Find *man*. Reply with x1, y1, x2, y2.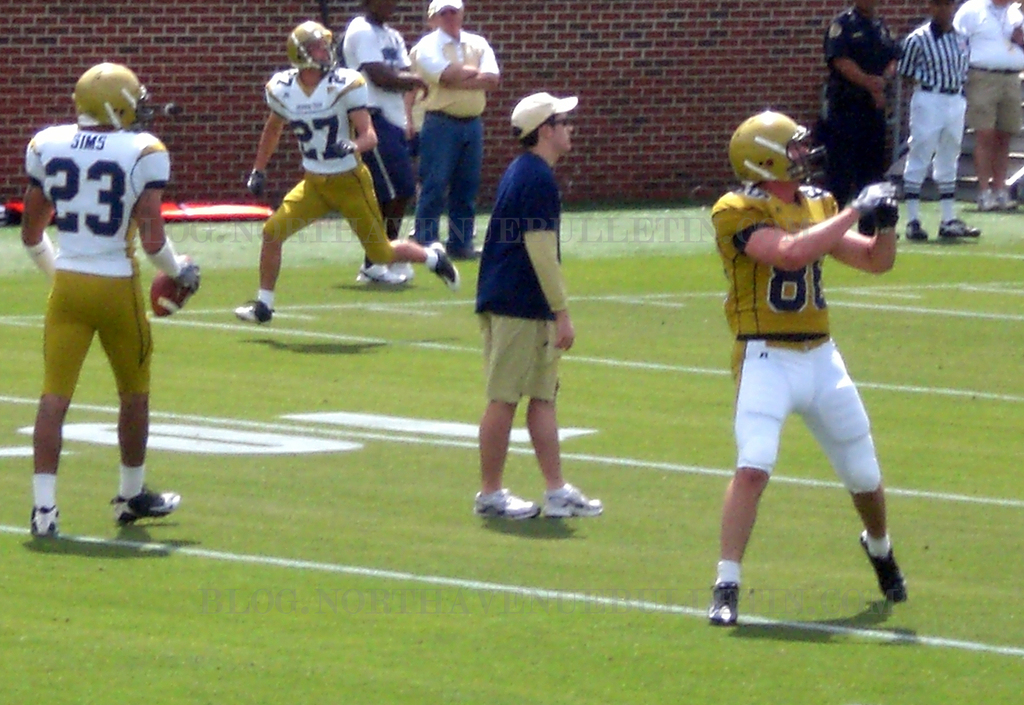
345, 0, 426, 283.
